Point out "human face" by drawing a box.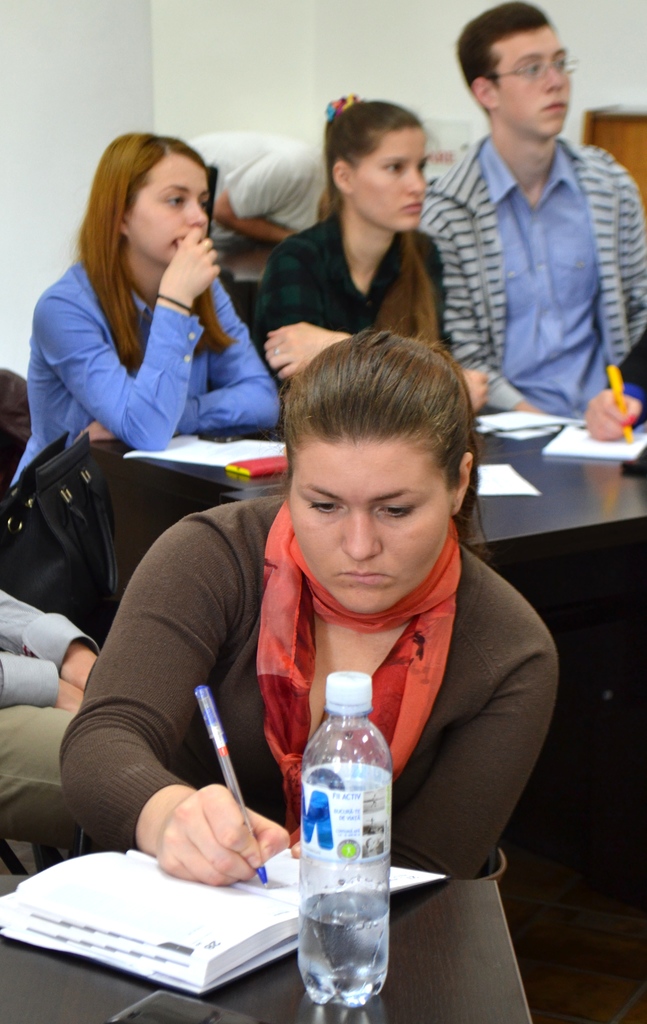
495/28/567/138.
